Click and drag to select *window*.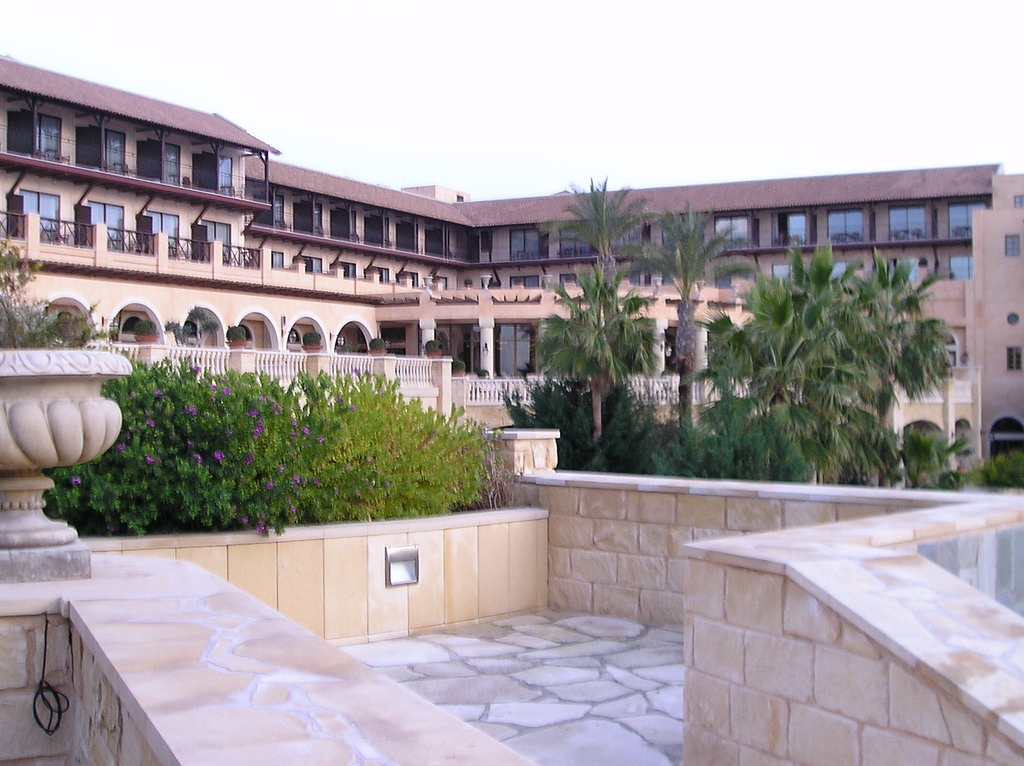
Selection: 20 191 63 246.
